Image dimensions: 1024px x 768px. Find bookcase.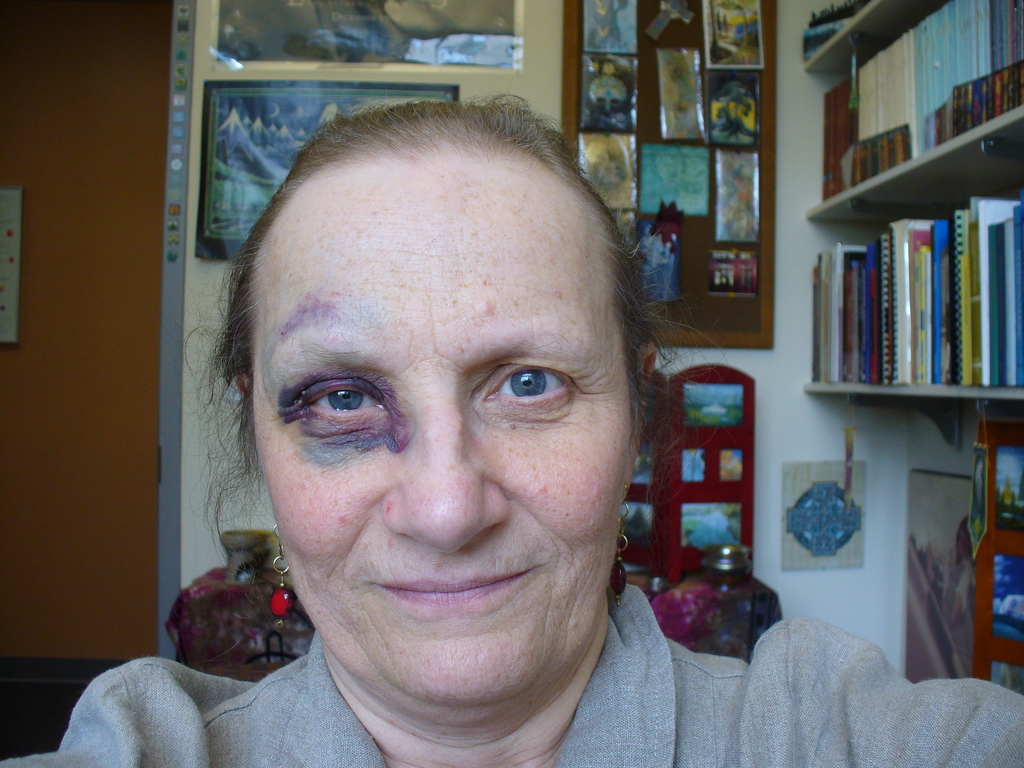
801,0,1023,524.
